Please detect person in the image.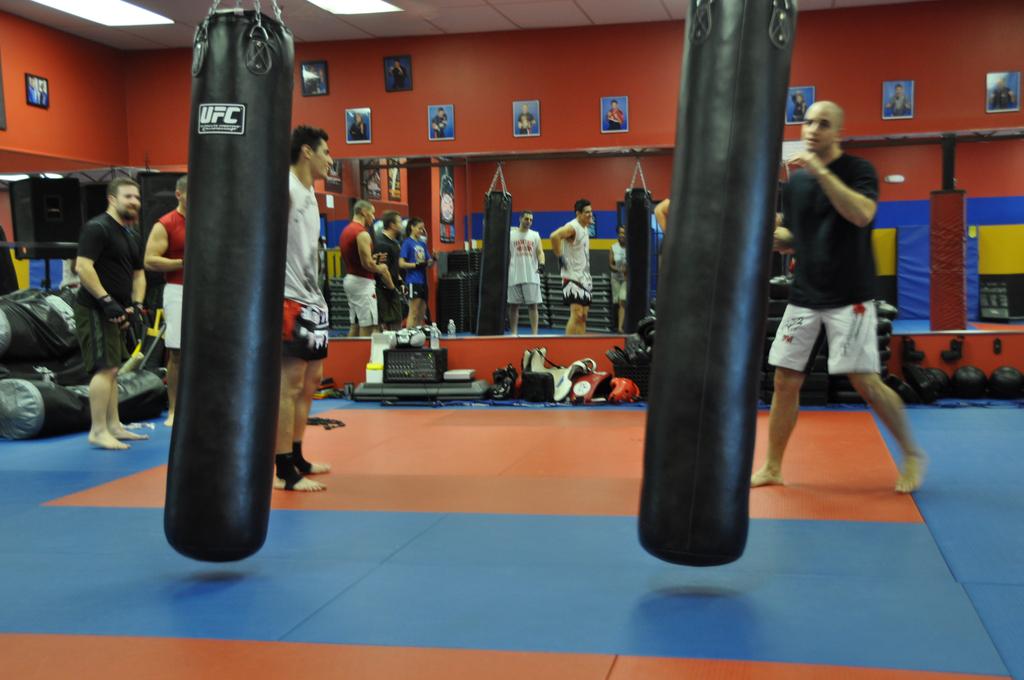
l=347, t=114, r=368, b=142.
